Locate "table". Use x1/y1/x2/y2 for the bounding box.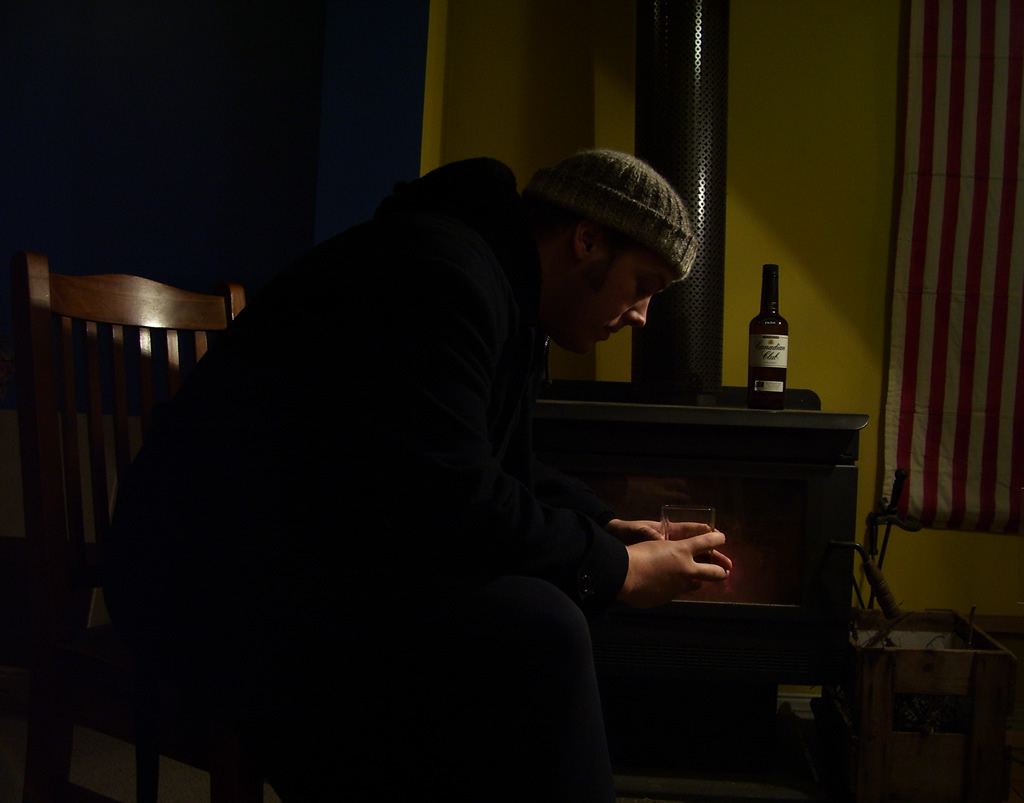
492/385/870/690.
